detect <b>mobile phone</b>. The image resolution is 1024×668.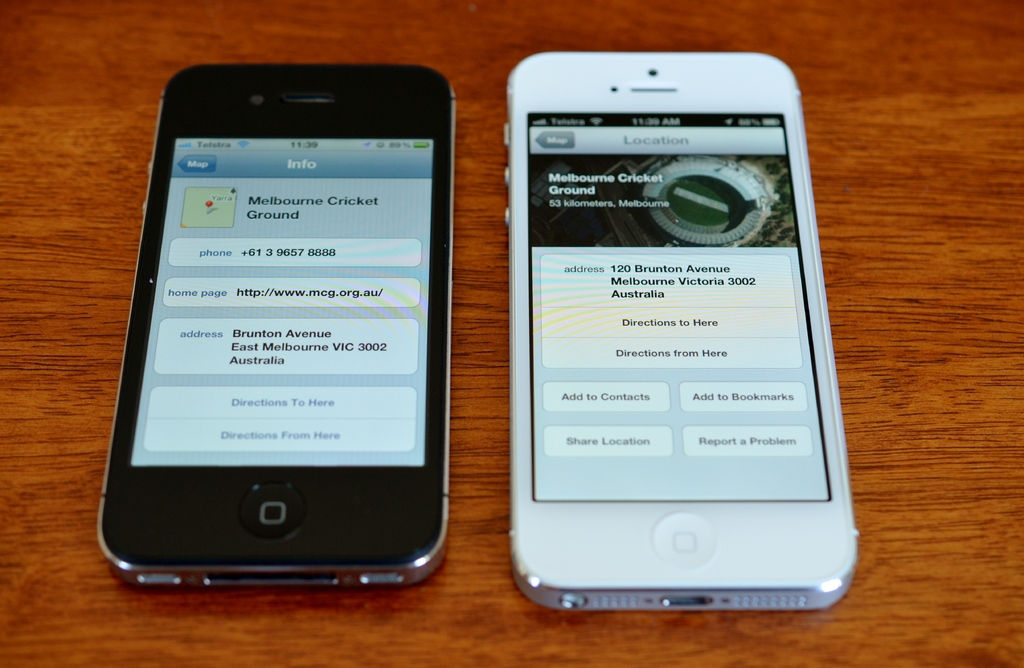
Rect(93, 61, 461, 597).
